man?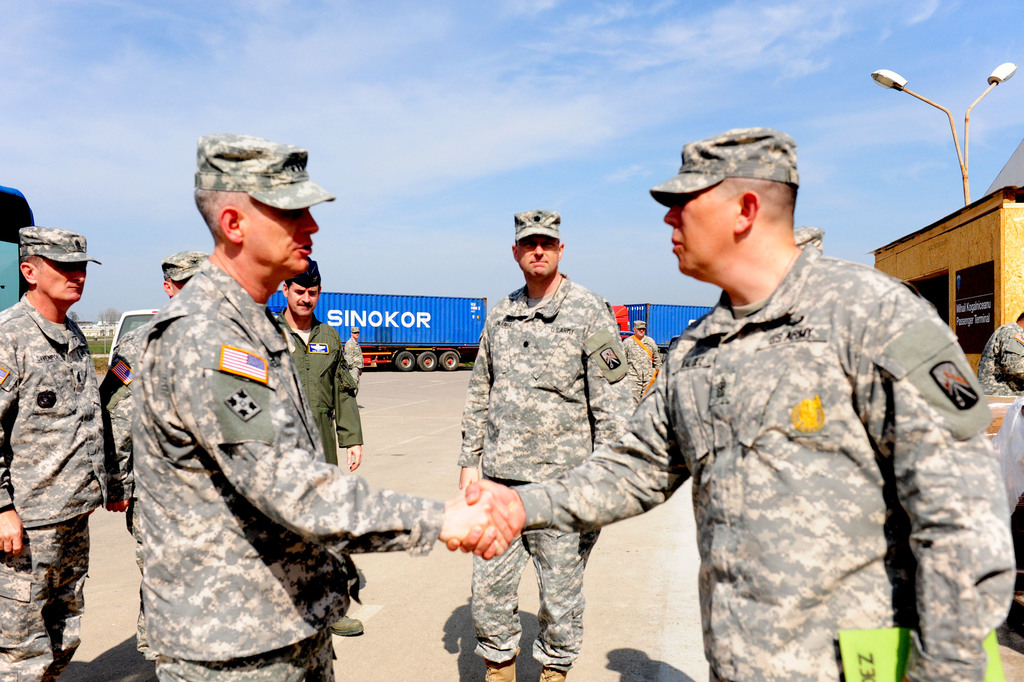
left=268, top=254, right=362, bottom=640
